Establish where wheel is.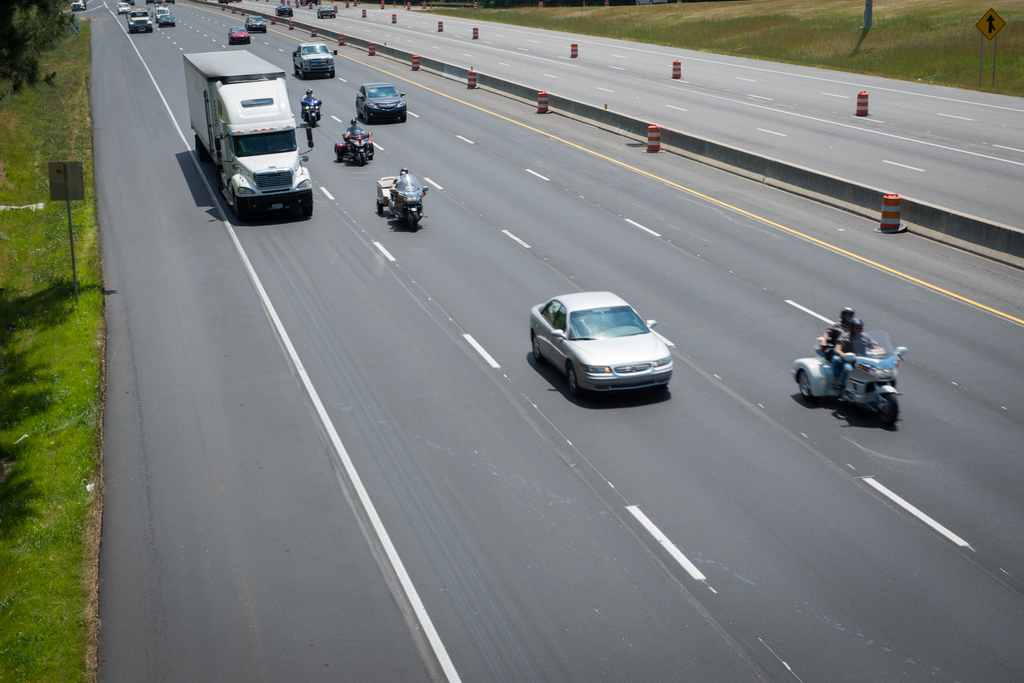
Established at BBox(877, 394, 902, 433).
